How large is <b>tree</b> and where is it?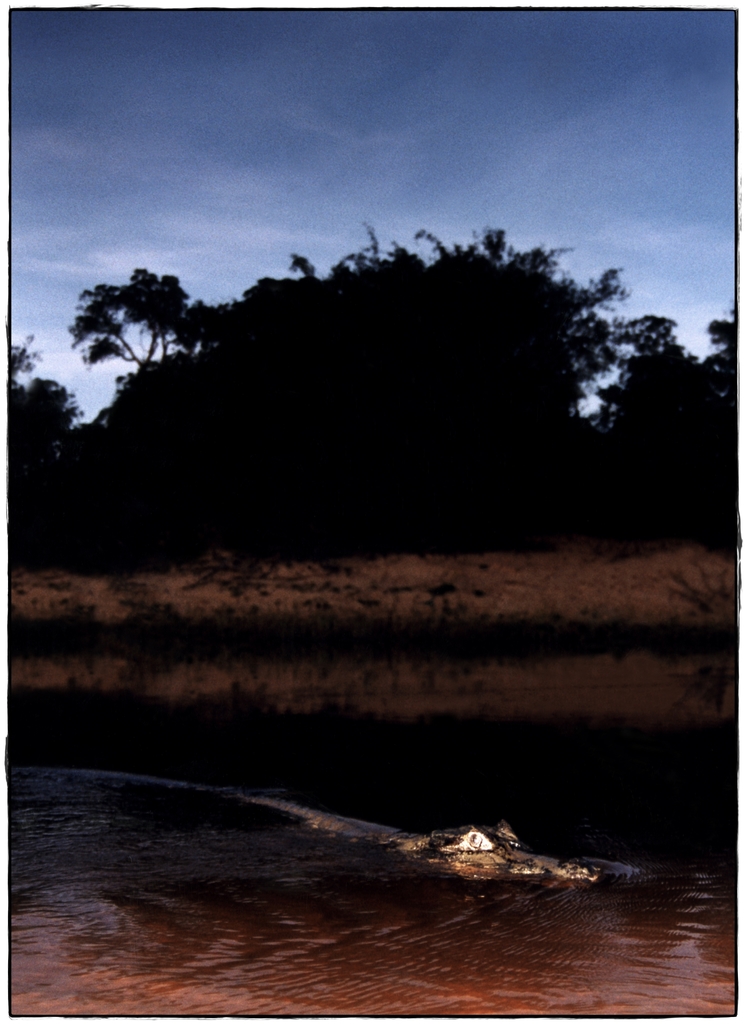
Bounding box: rect(6, 337, 90, 474).
